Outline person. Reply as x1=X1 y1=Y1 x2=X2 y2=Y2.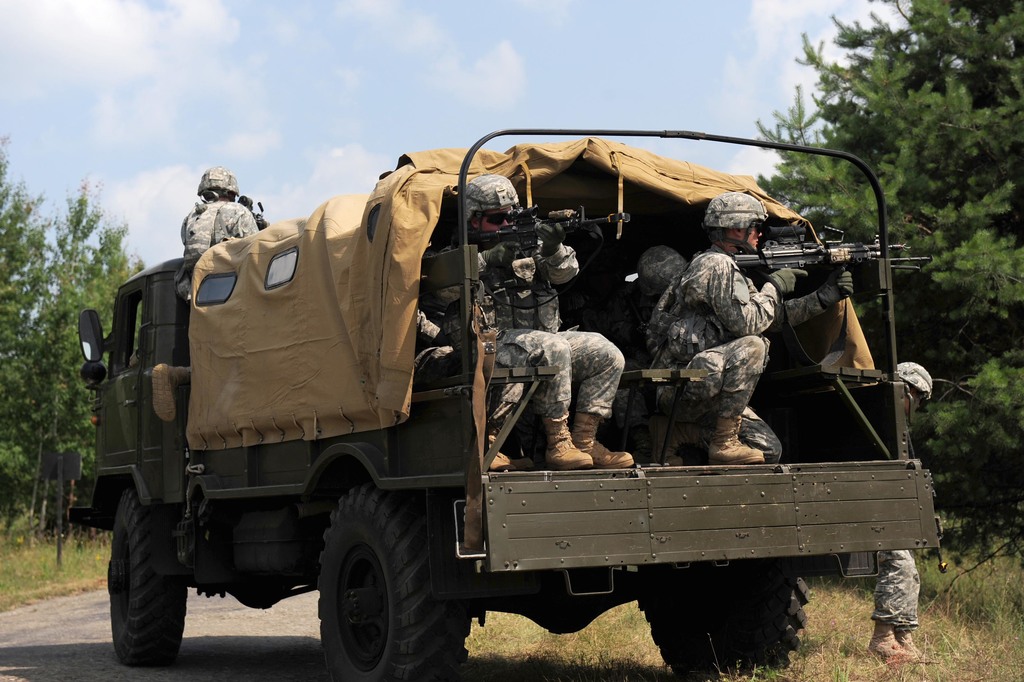
x1=423 y1=170 x2=637 y2=469.
